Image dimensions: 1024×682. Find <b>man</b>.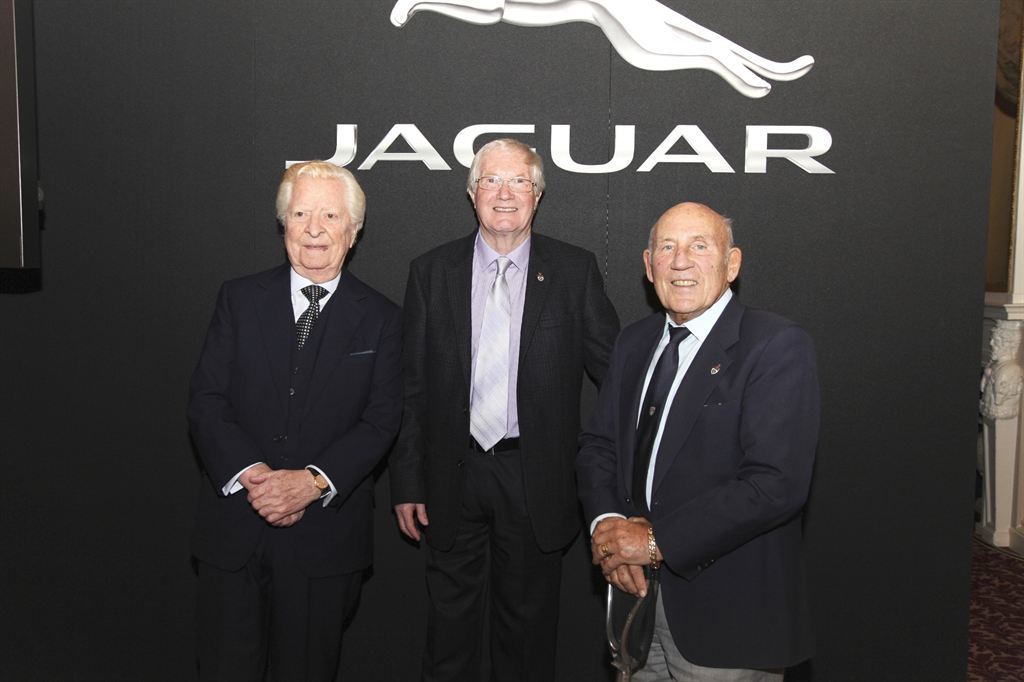
195, 159, 405, 681.
